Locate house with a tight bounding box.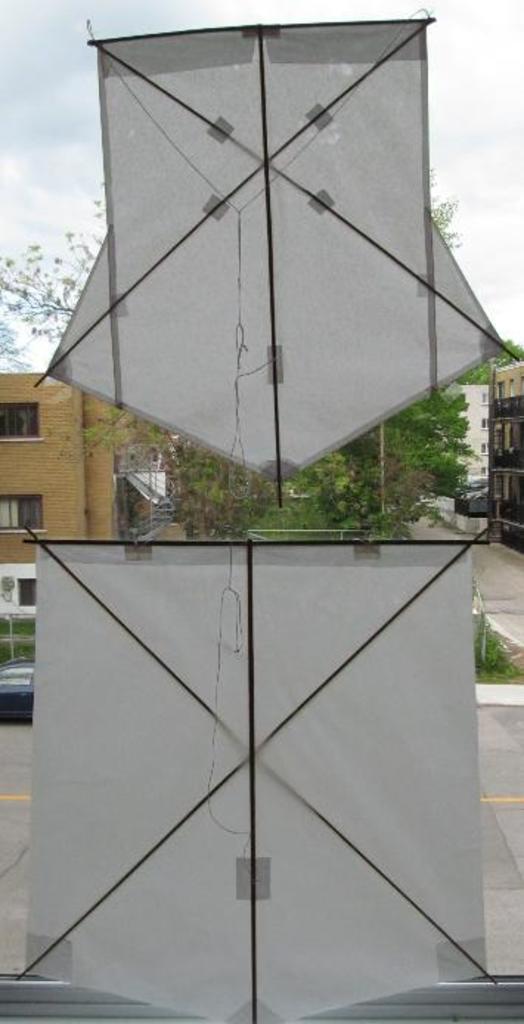
0,376,183,665.
